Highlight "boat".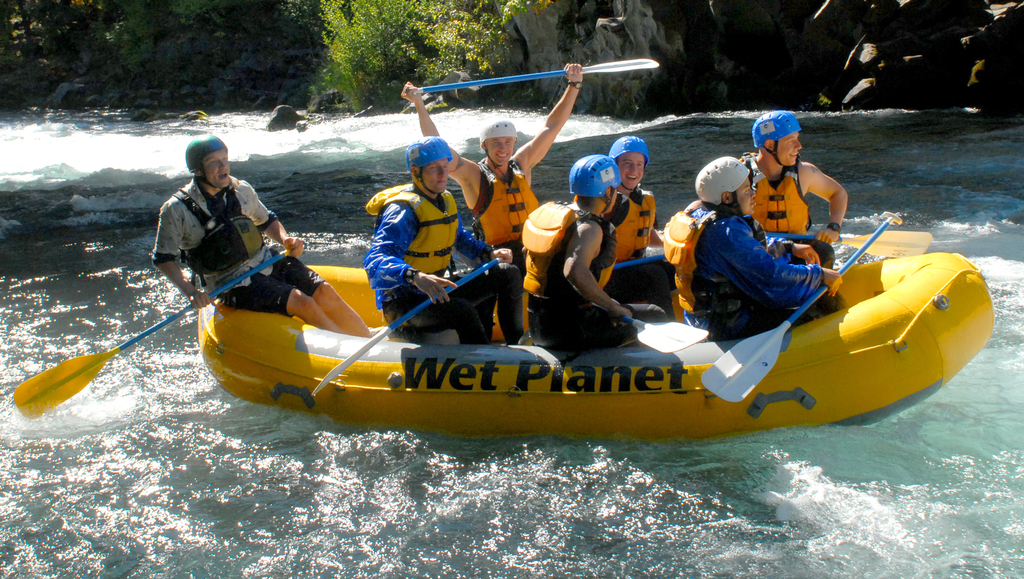
Highlighted region: select_region(150, 196, 988, 459).
